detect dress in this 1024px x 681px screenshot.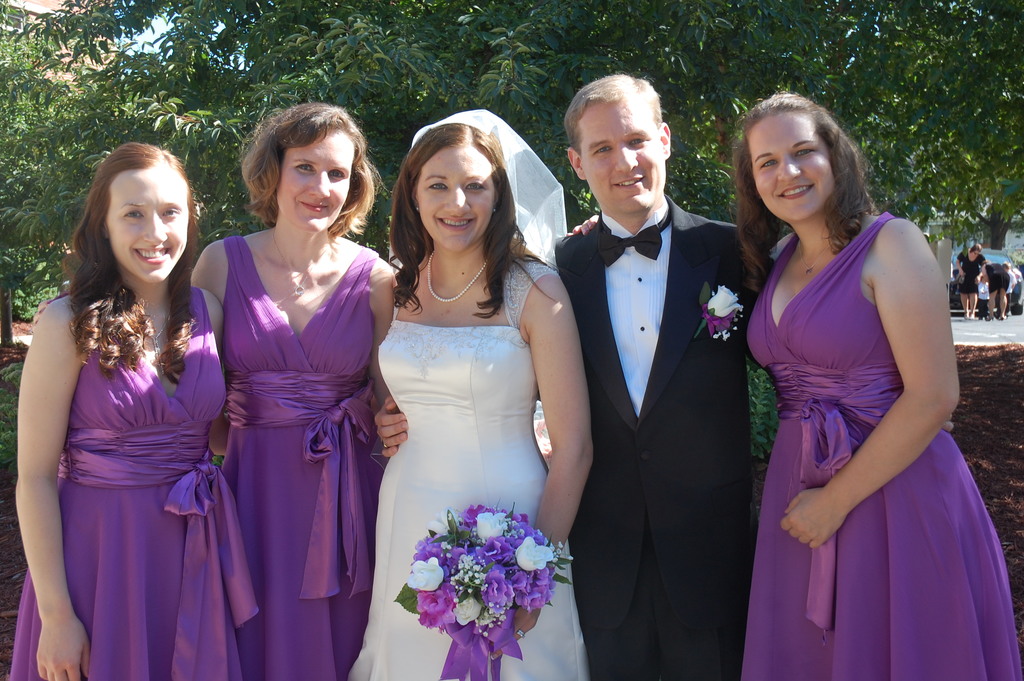
Detection: [left=739, top=209, right=1023, bottom=680].
